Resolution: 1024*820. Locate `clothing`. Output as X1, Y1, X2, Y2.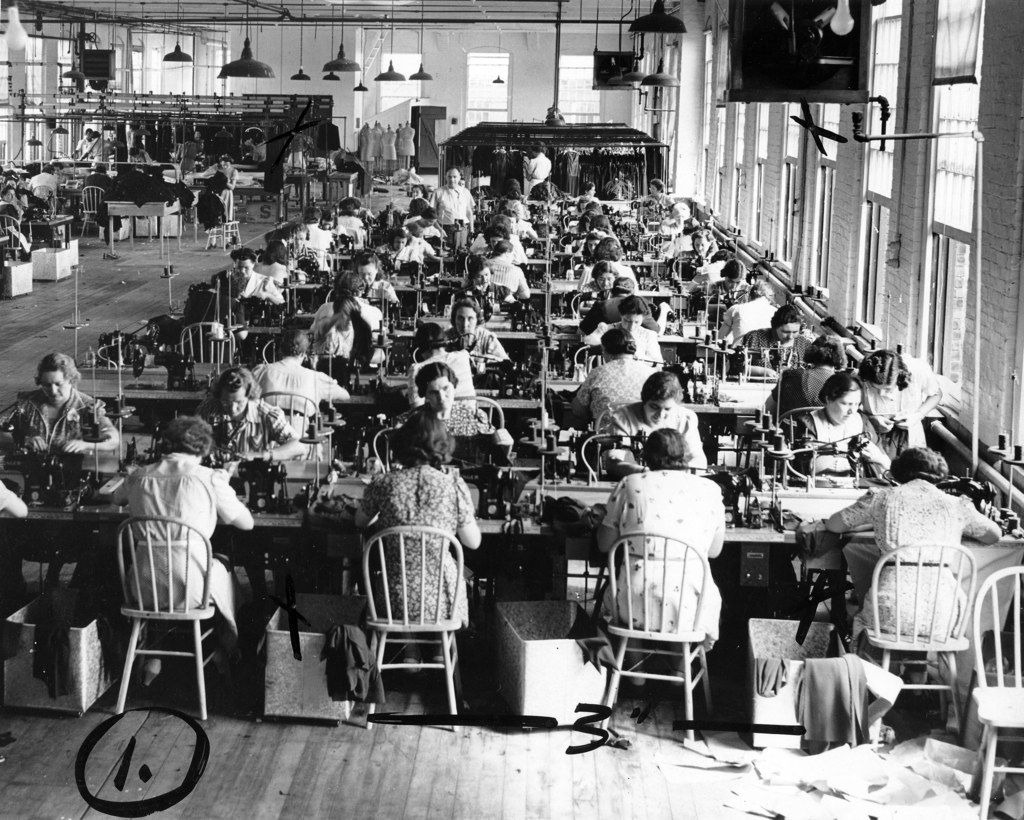
225, 274, 283, 311.
